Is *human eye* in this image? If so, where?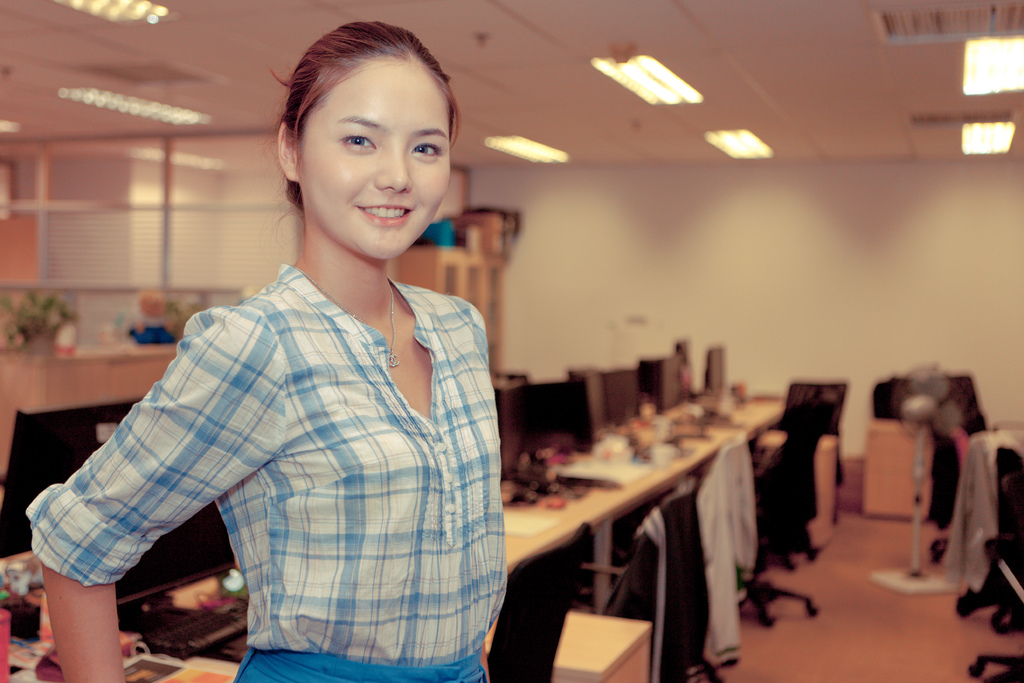
Yes, at box(336, 122, 382, 160).
